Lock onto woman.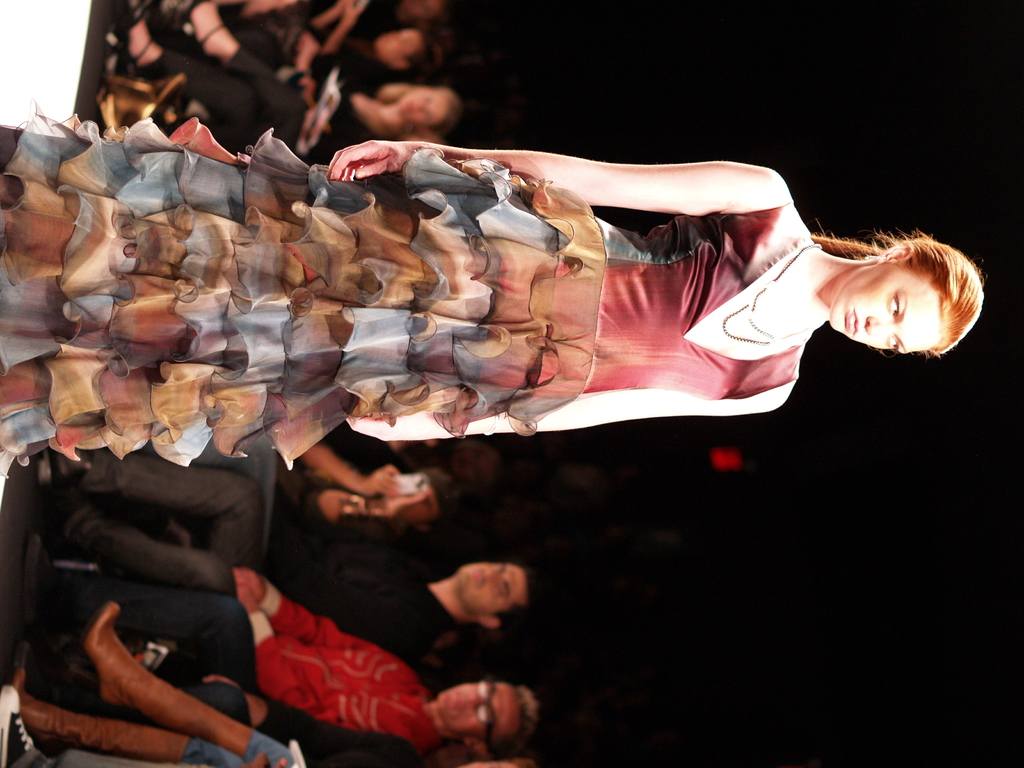
Locked: <region>0, 99, 986, 478</region>.
